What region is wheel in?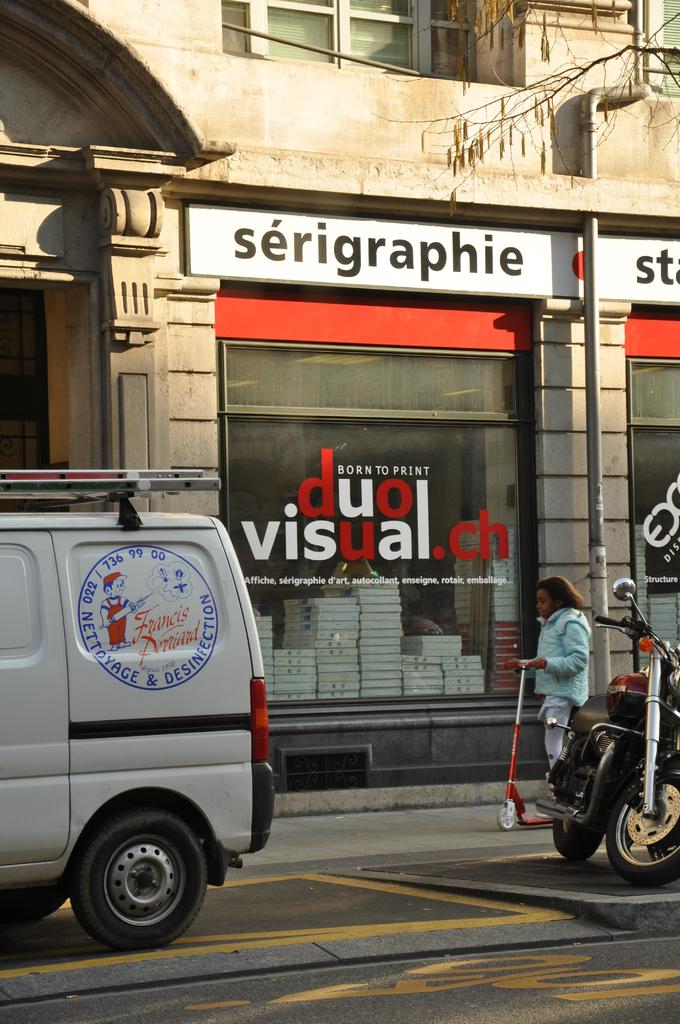
(553,740,605,854).
